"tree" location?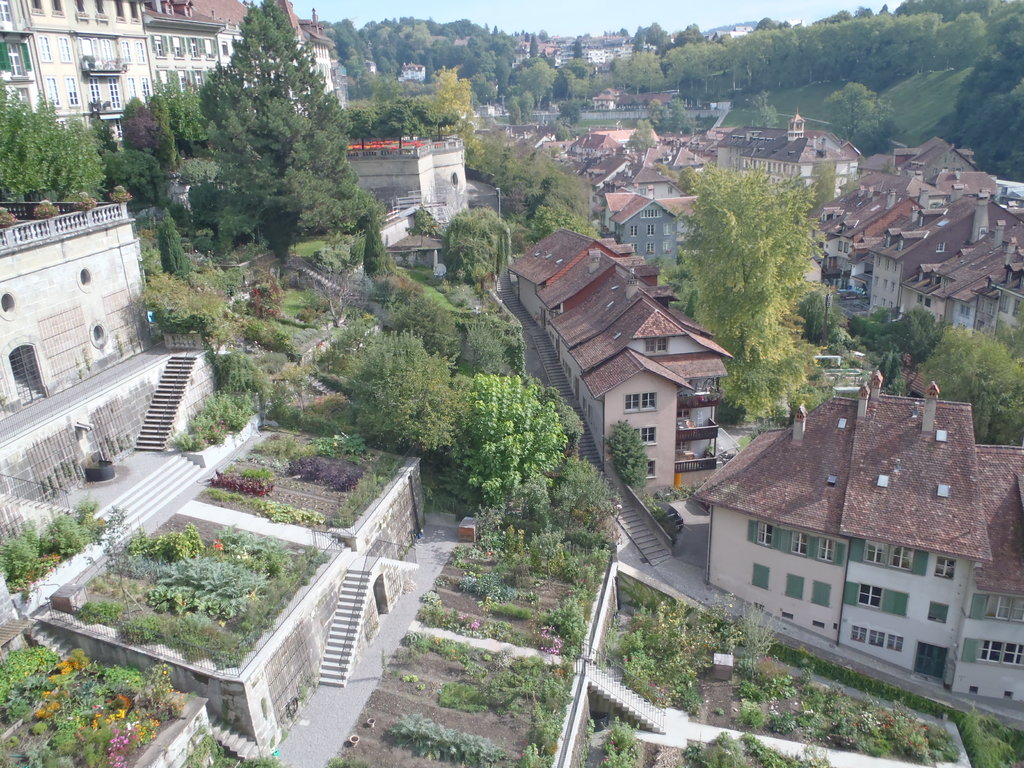
region(212, 89, 261, 163)
